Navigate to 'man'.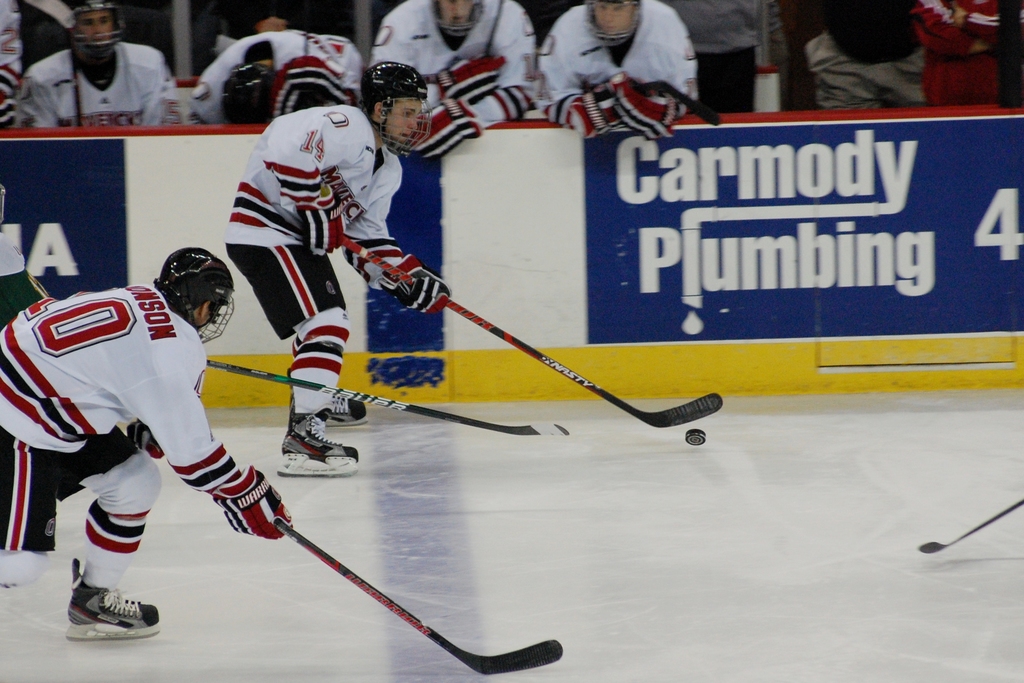
Navigation target: box=[811, 0, 928, 110].
